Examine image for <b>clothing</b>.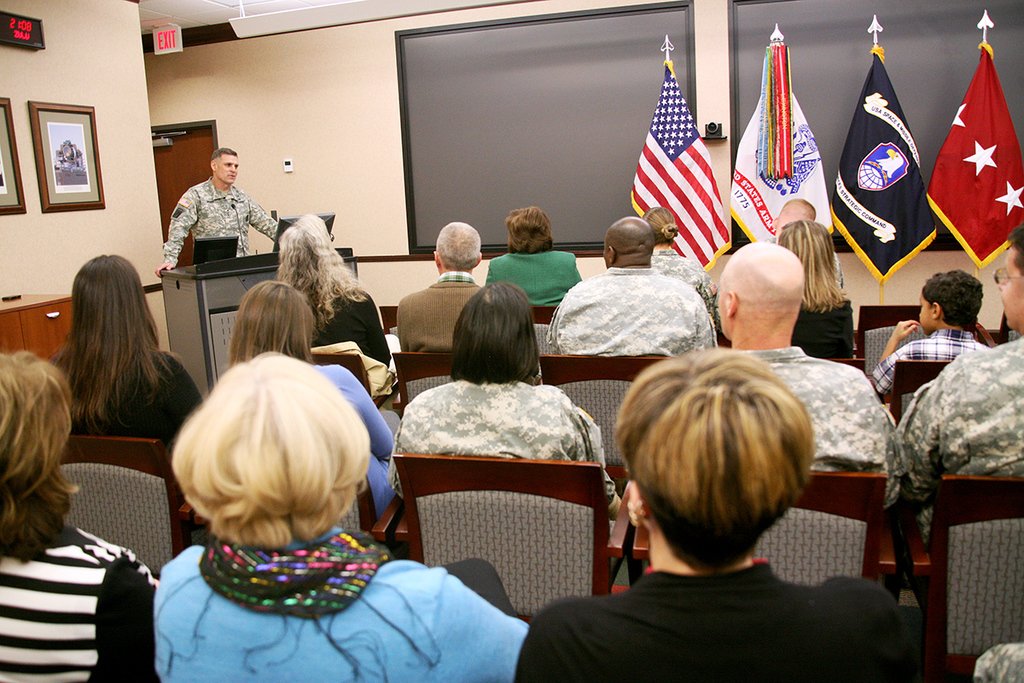
Examination result: box(830, 247, 847, 293).
